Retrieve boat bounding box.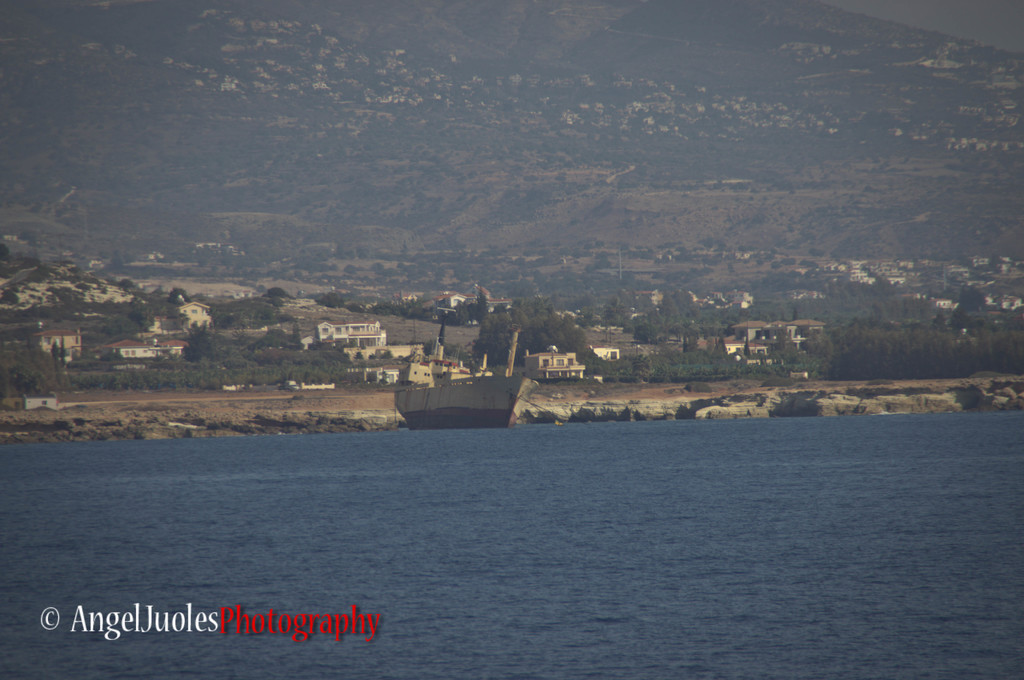
Bounding box: Rect(381, 321, 544, 430).
